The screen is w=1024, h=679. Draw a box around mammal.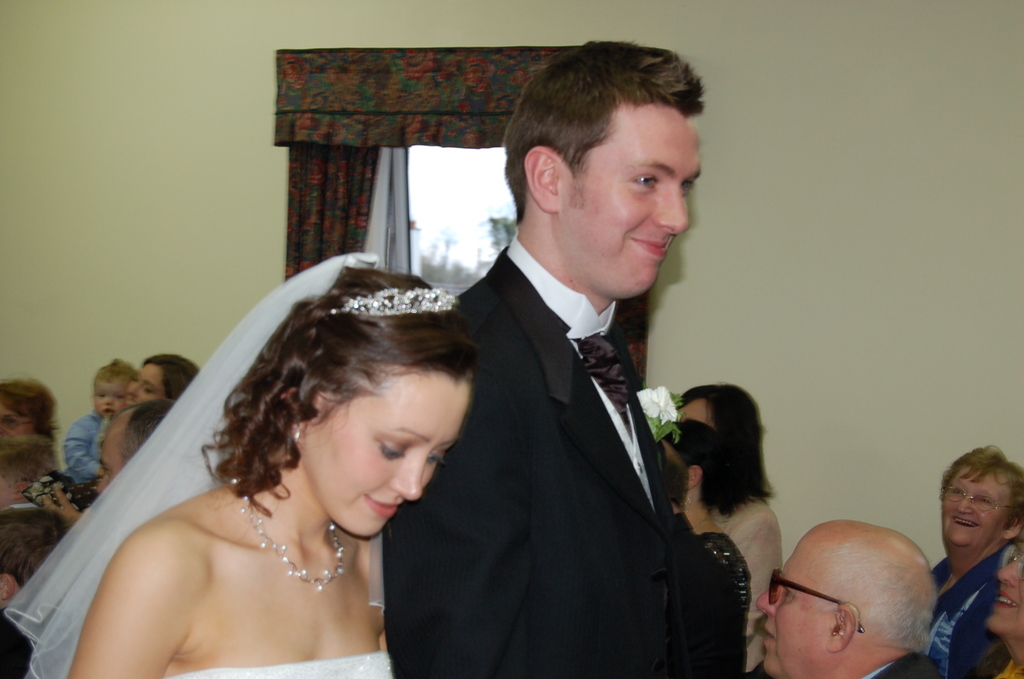
(x1=60, y1=360, x2=136, y2=487).
